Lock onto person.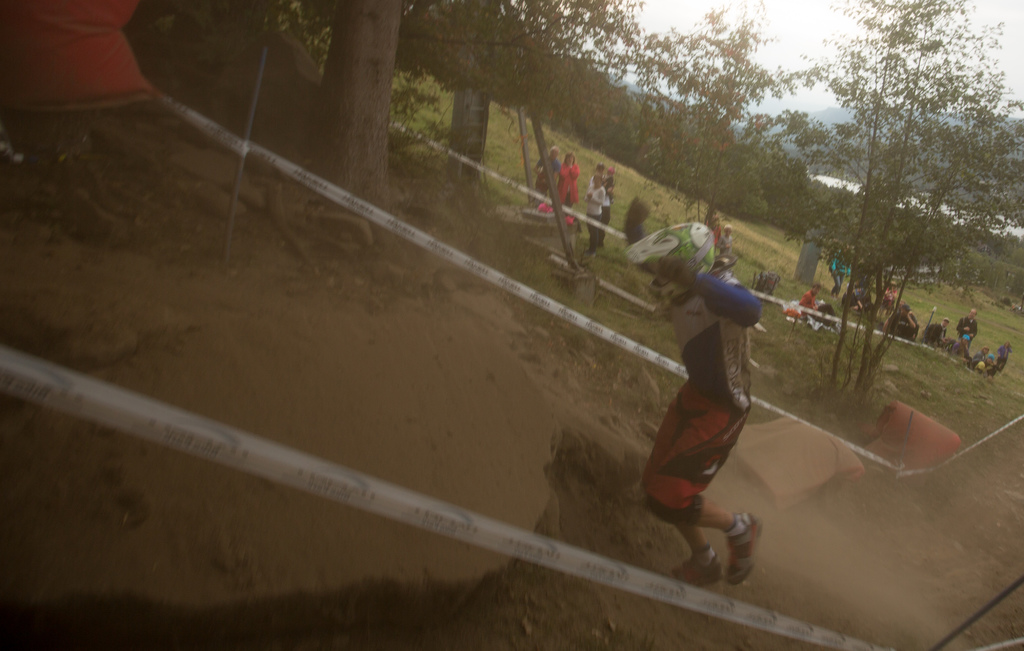
Locked: [x1=644, y1=188, x2=776, y2=599].
